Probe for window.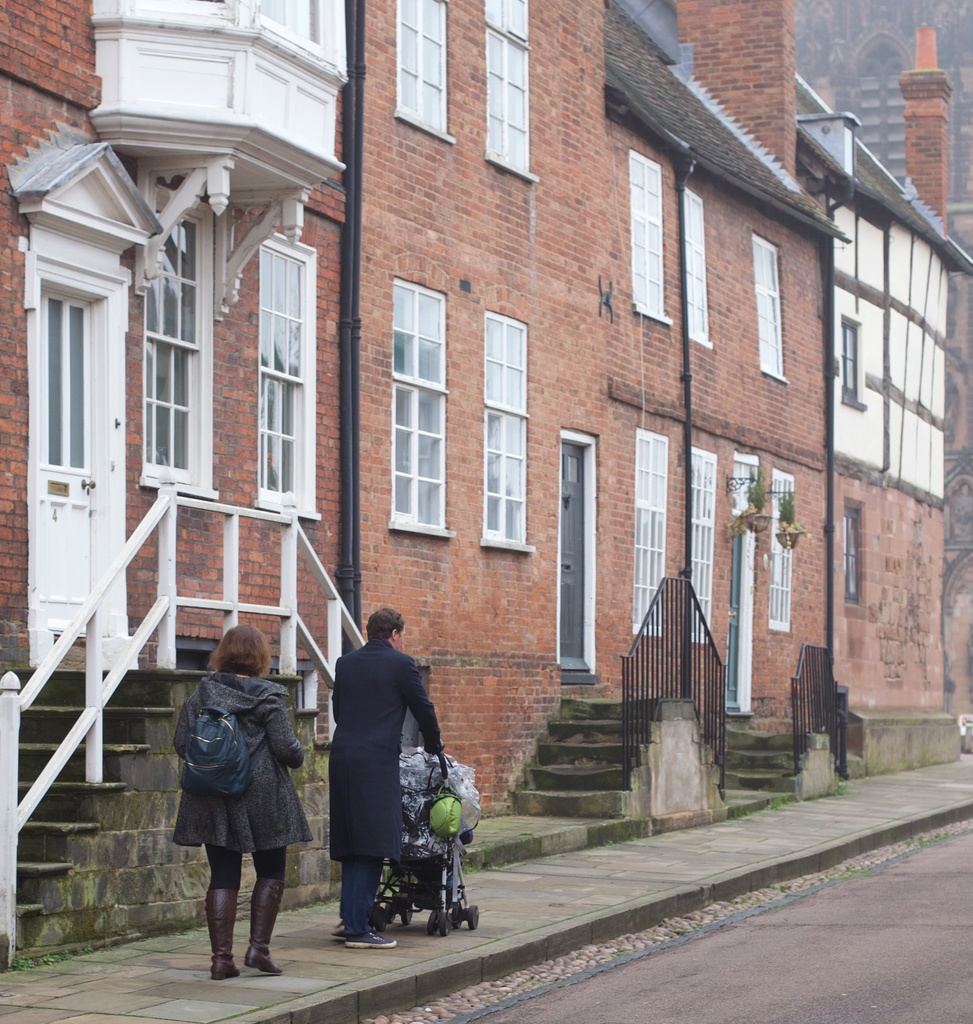
Probe result: (685, 187, 715, 348).
